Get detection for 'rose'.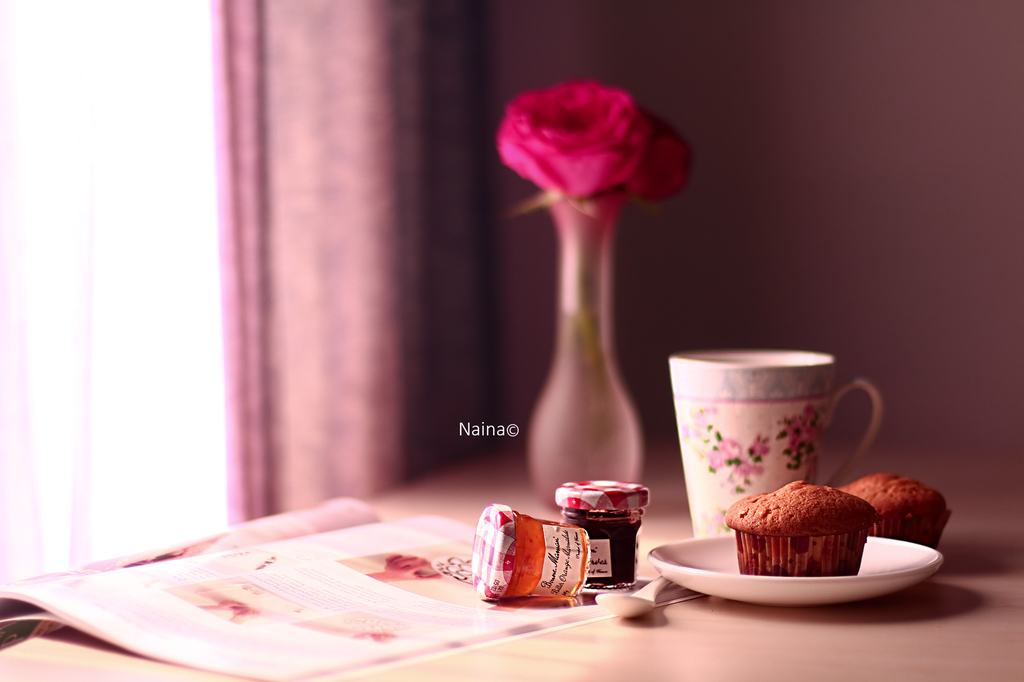
Detection: (left=626, top=136, right=695, bottom=200).
